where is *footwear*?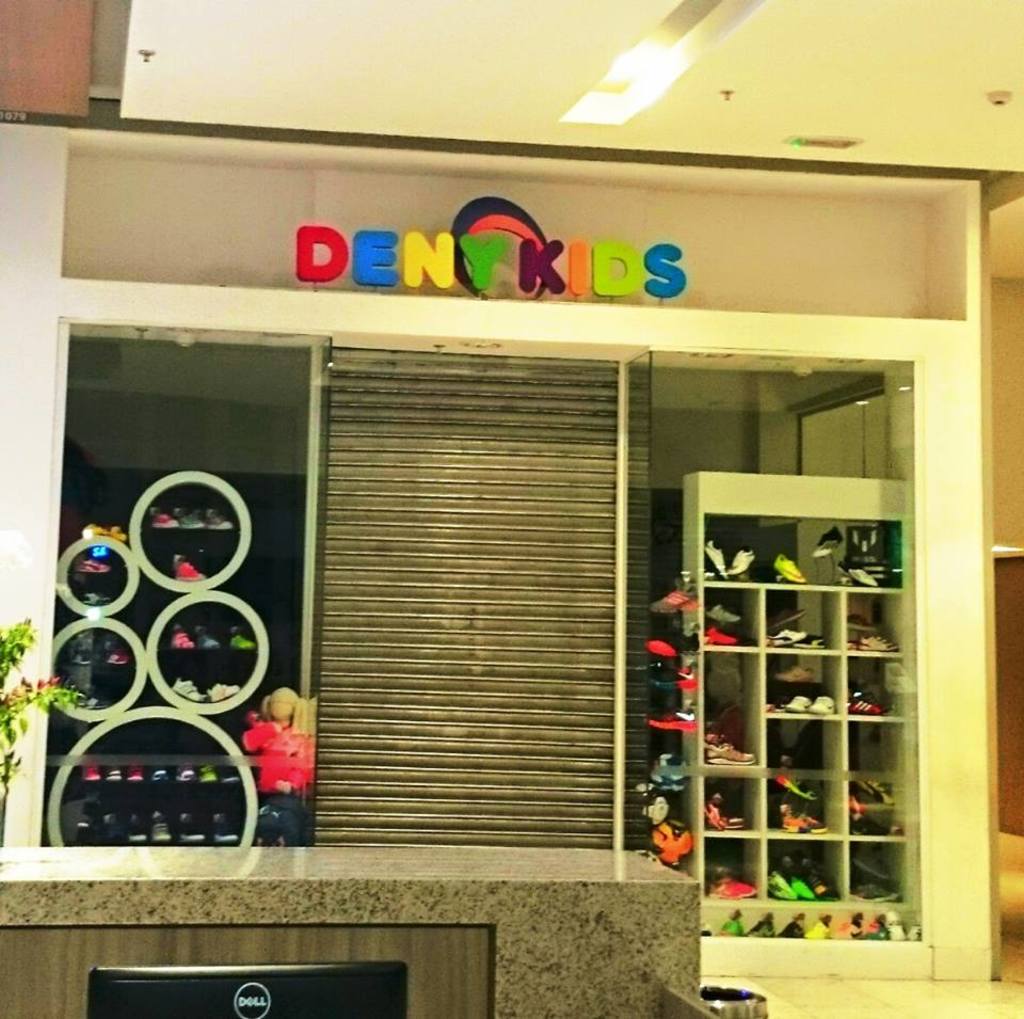
left=774, top=551, right=804, bottom=582.
